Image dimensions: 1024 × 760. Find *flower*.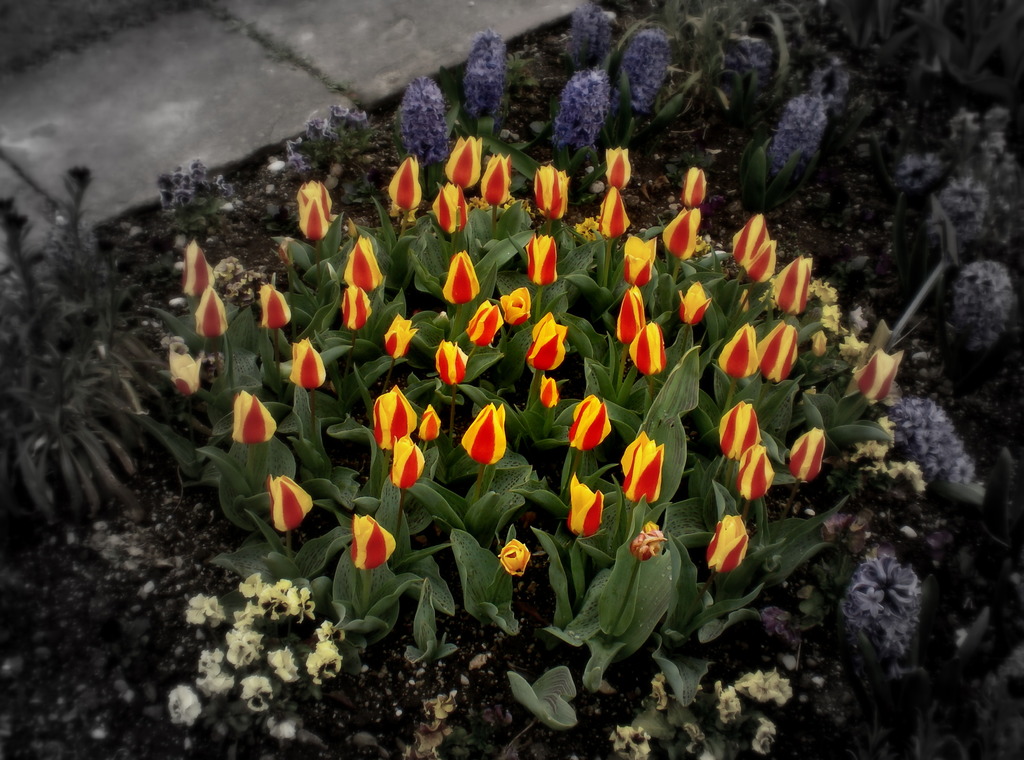
(left=621, top=233, right=660, bottom=285).
